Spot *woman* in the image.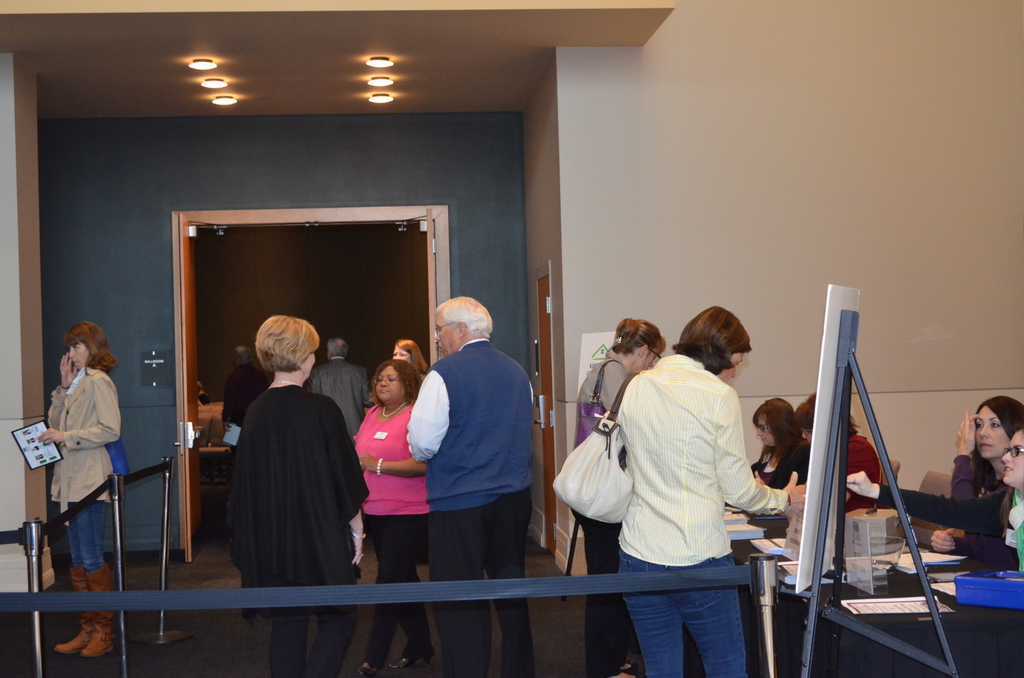
*woman* found at x1=345 y1=358 x2=436 y2=677.
